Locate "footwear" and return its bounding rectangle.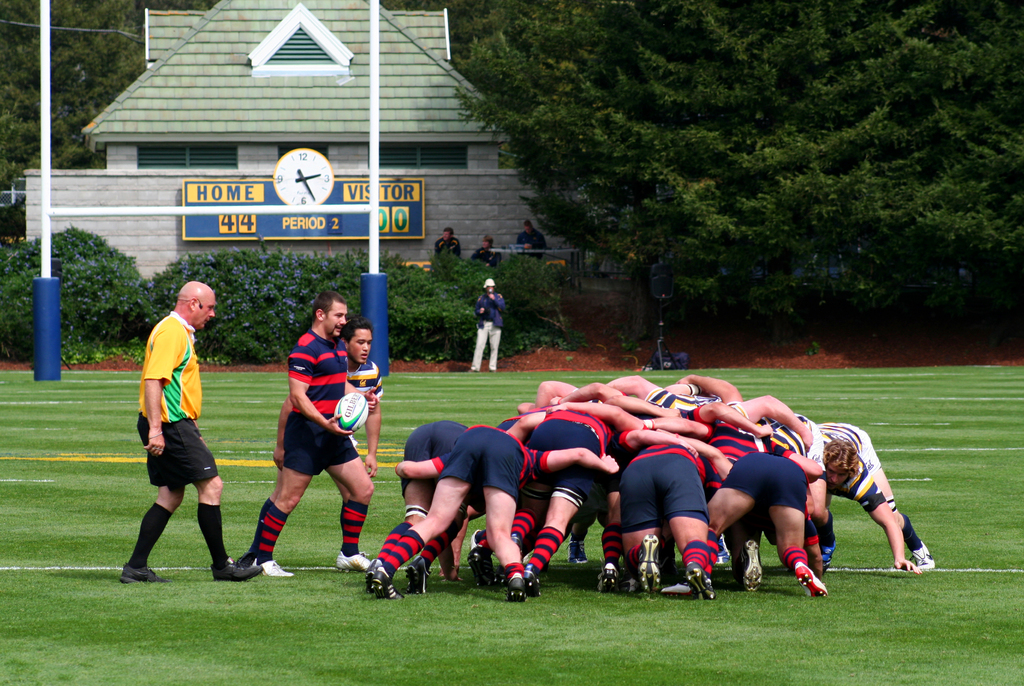
locate(236, 552, 257, 569).
